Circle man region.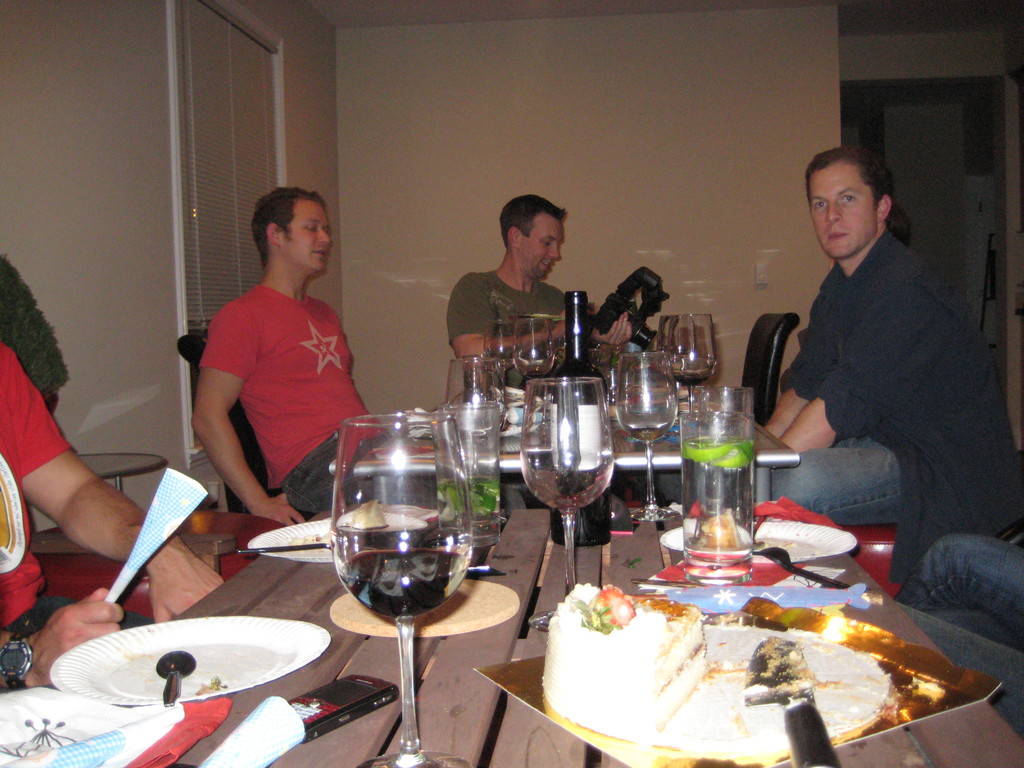
Region: 193:186:449:531.
